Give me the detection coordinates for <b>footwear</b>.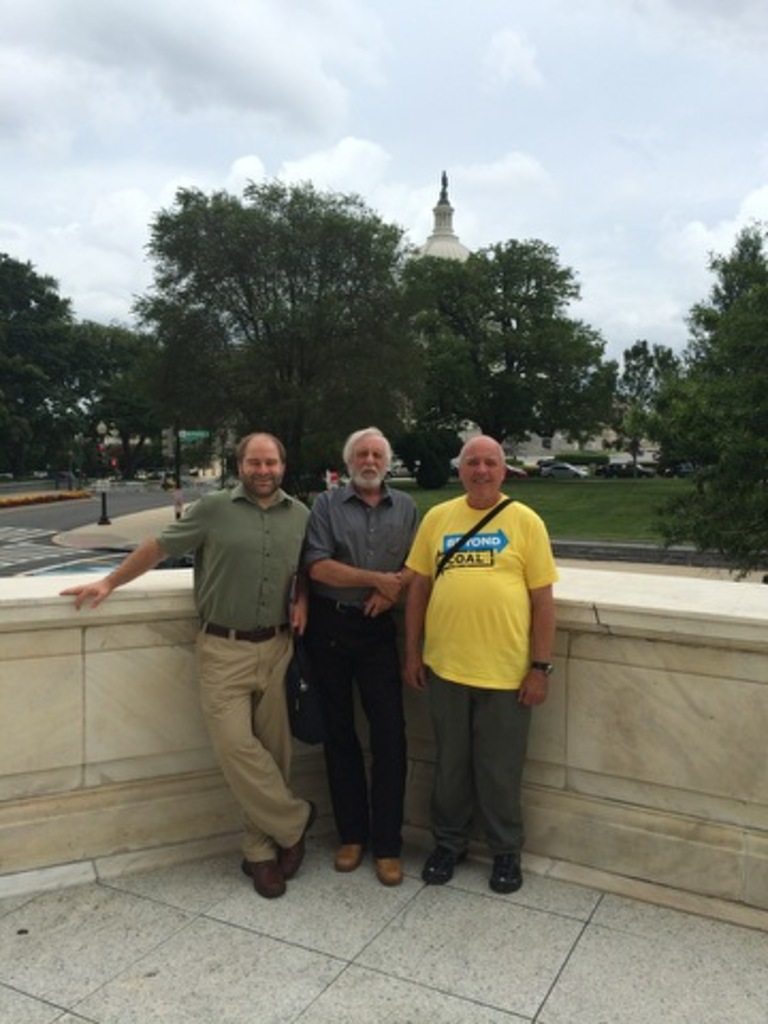
489,860,529,896.
